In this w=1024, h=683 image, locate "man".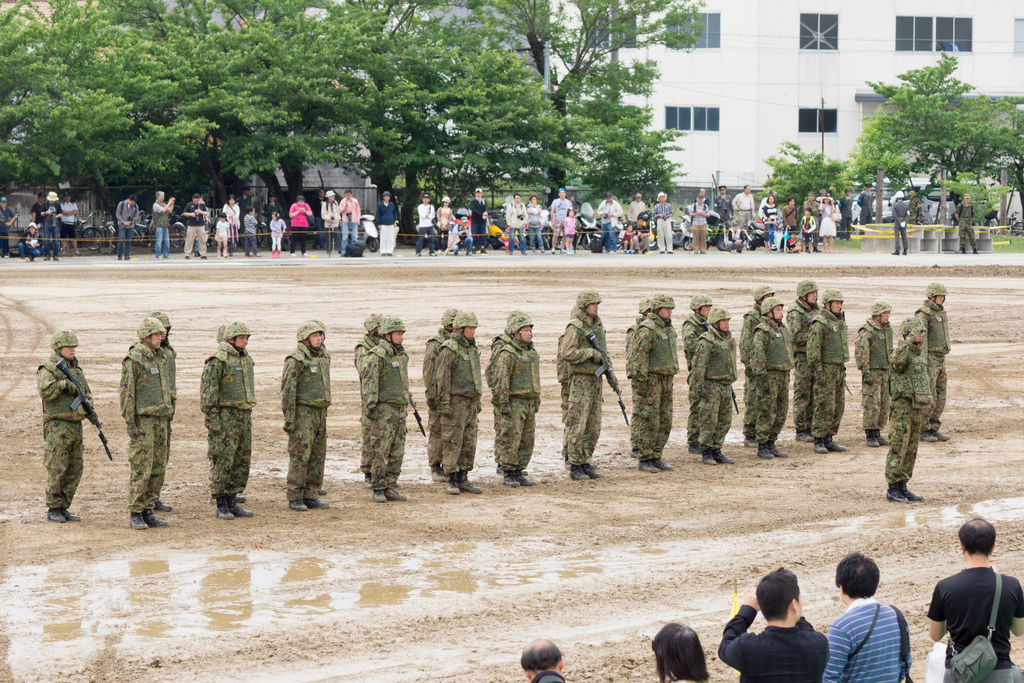
Bounding box: left=420, top=192, right=432, bottom=259.
